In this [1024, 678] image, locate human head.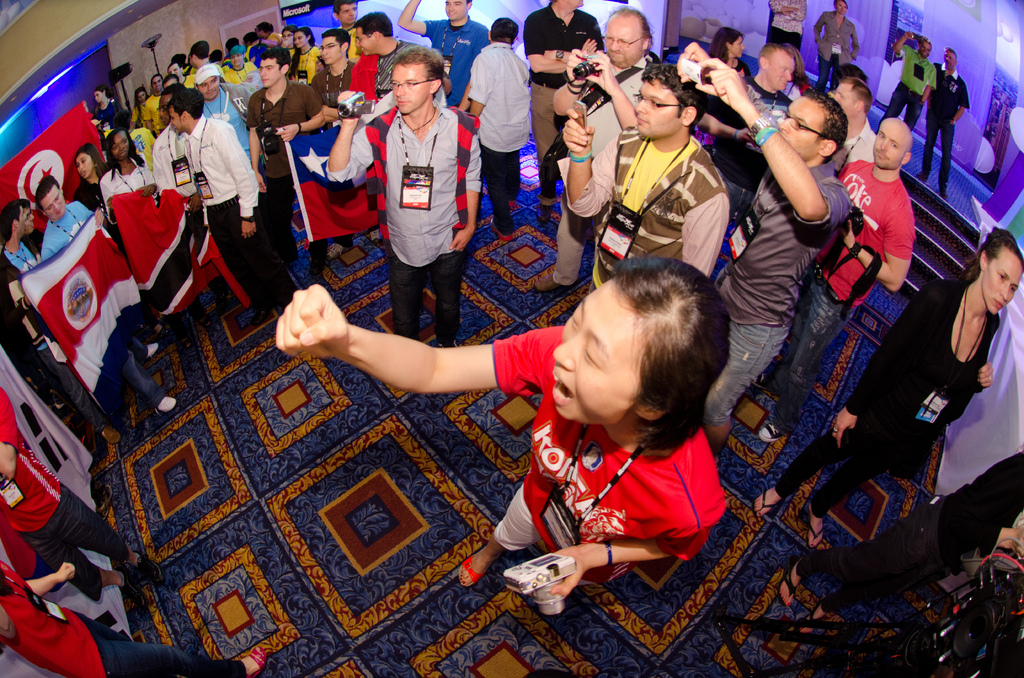
Bounding box: bbox=(552, 0, 585, 12).
